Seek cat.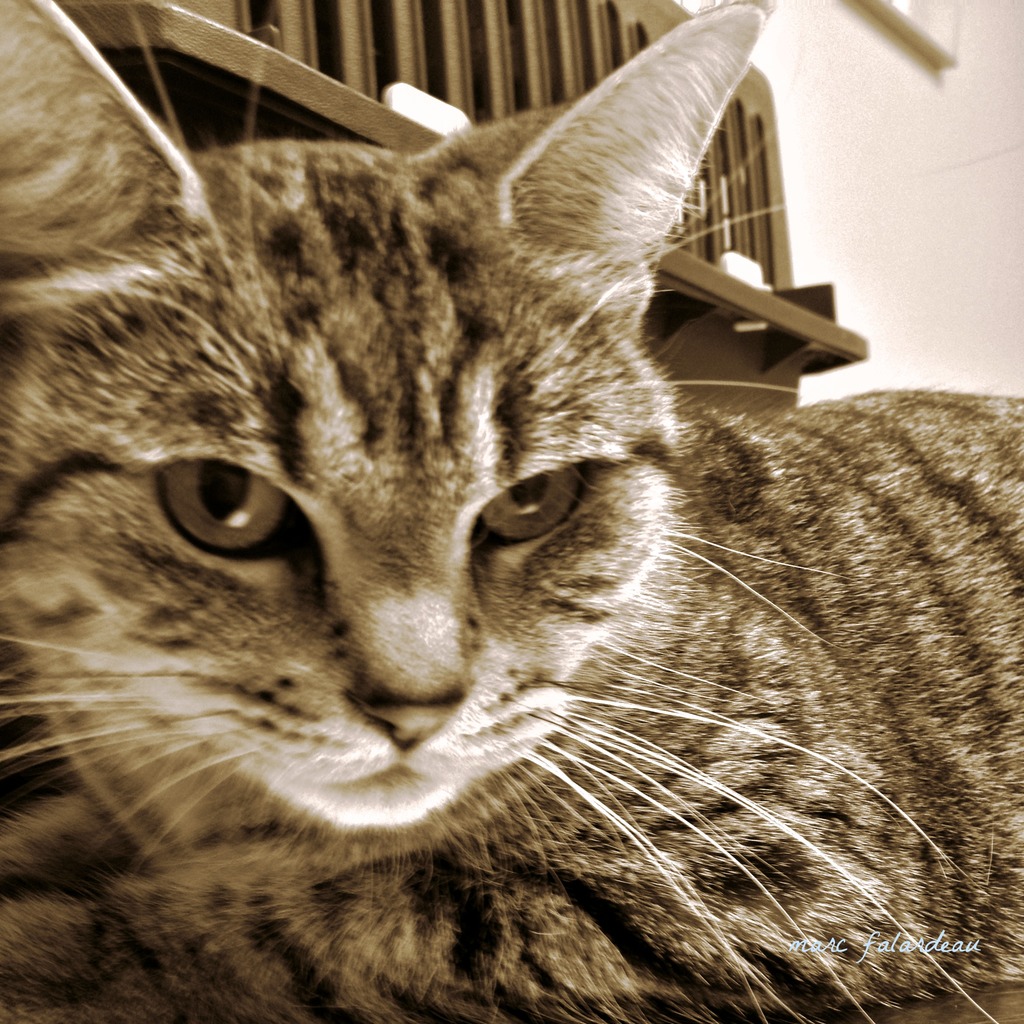
{"x1": 0, "y1": 0, "x2": 1023, "y2": 1023}.
